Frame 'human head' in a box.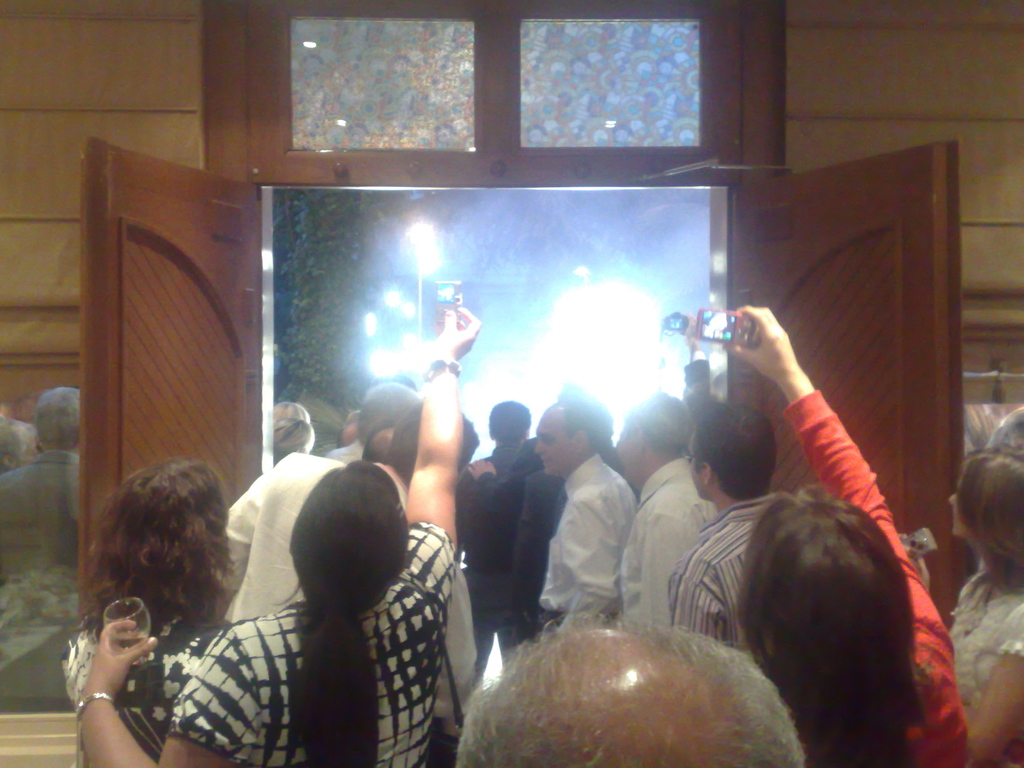
left=740, top=496, right=902, bottom=669.
